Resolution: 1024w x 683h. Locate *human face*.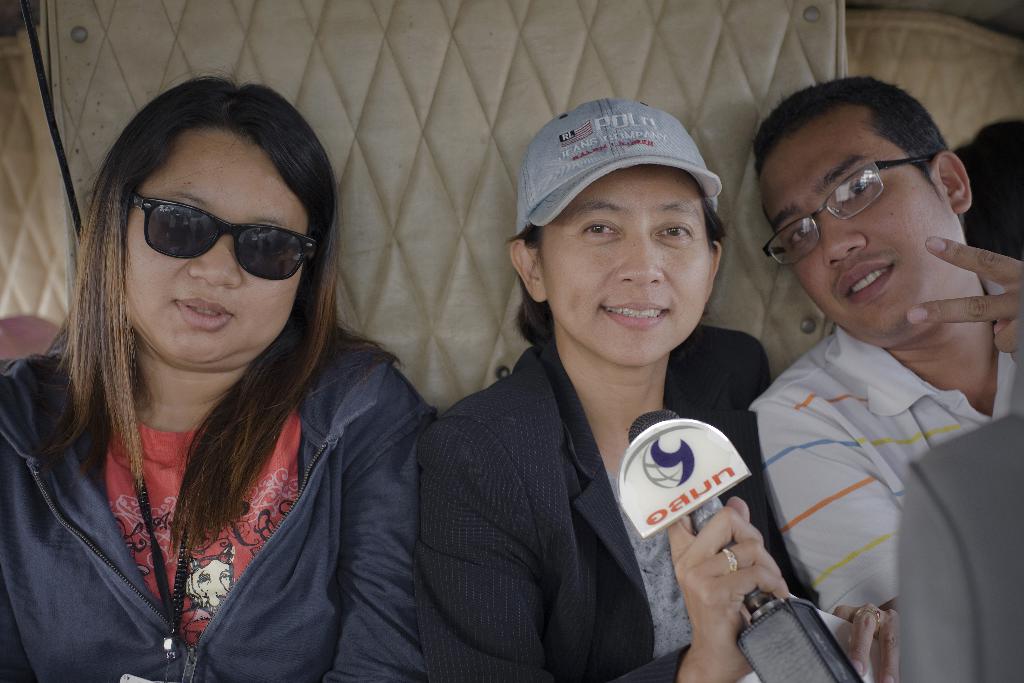
locate(759, 117, 956, 336).
